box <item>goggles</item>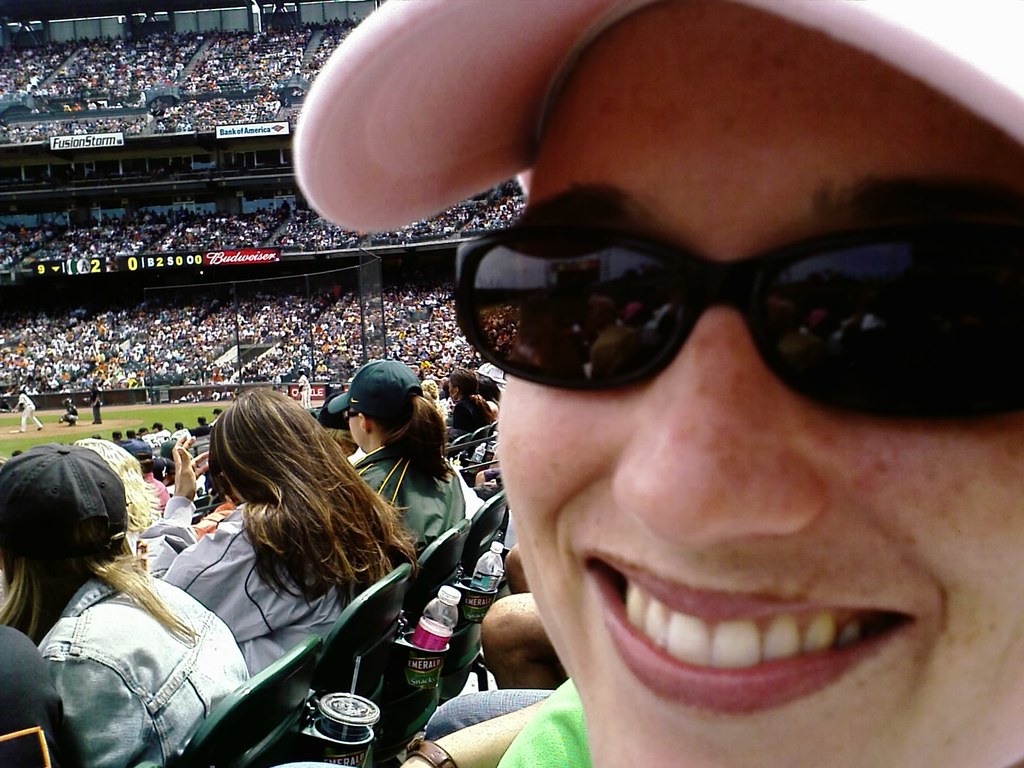
region(463, 180, 1009, 424)
